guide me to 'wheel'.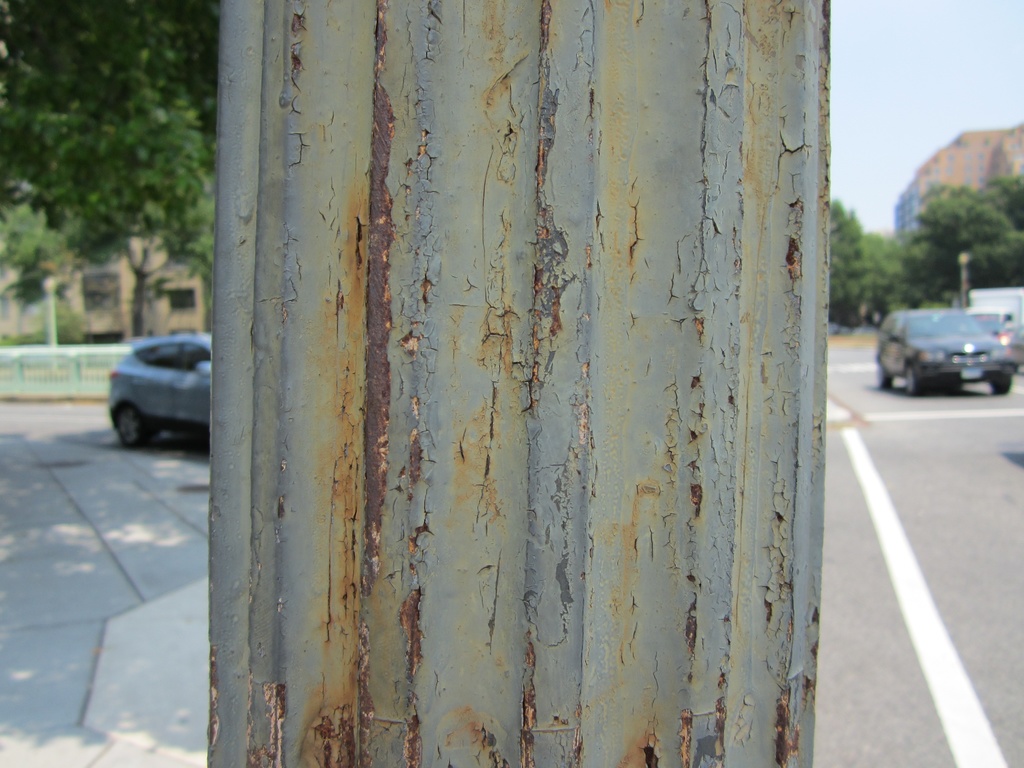
Guidance: <box>870,368,895,389</box>.
